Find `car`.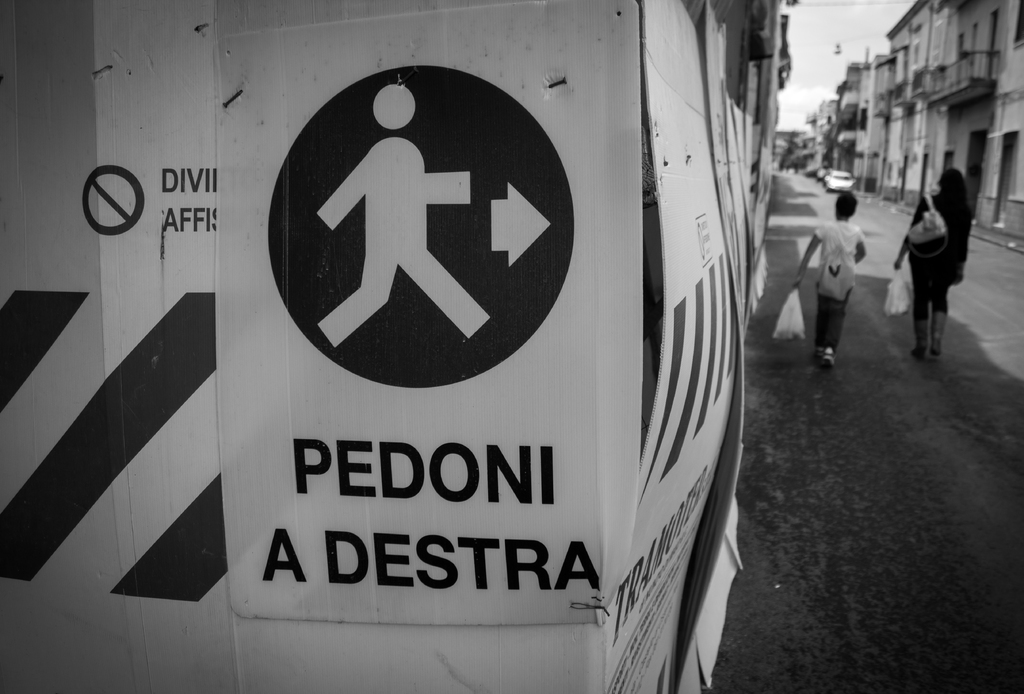
locate(826, 168, 858, 193).
